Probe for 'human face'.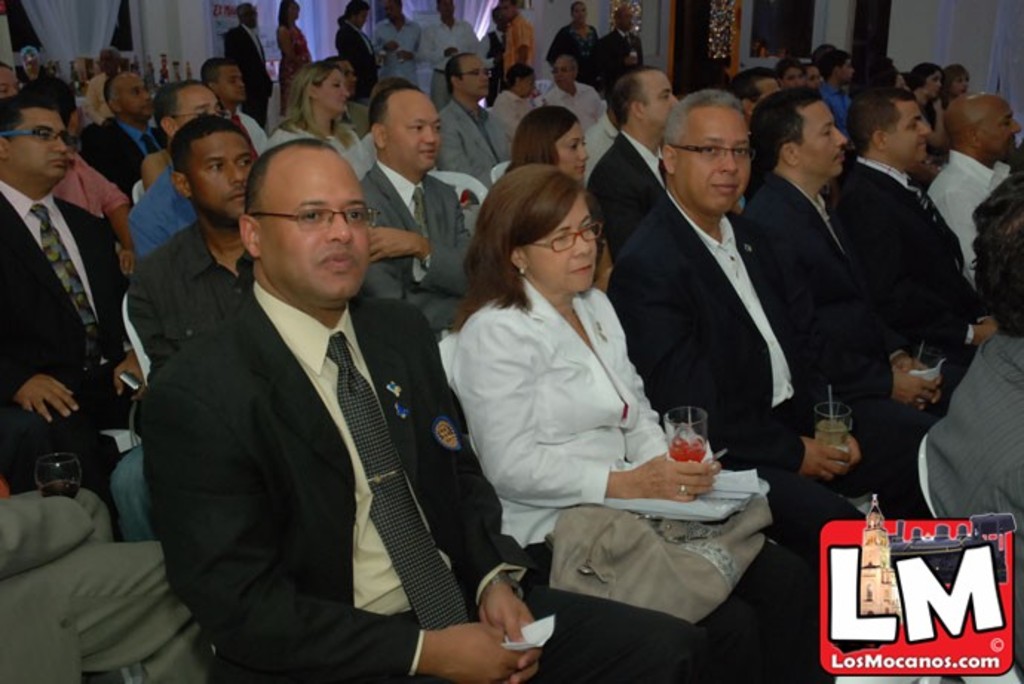
Probe result: <region>554, 65, 571, 88</region>.
